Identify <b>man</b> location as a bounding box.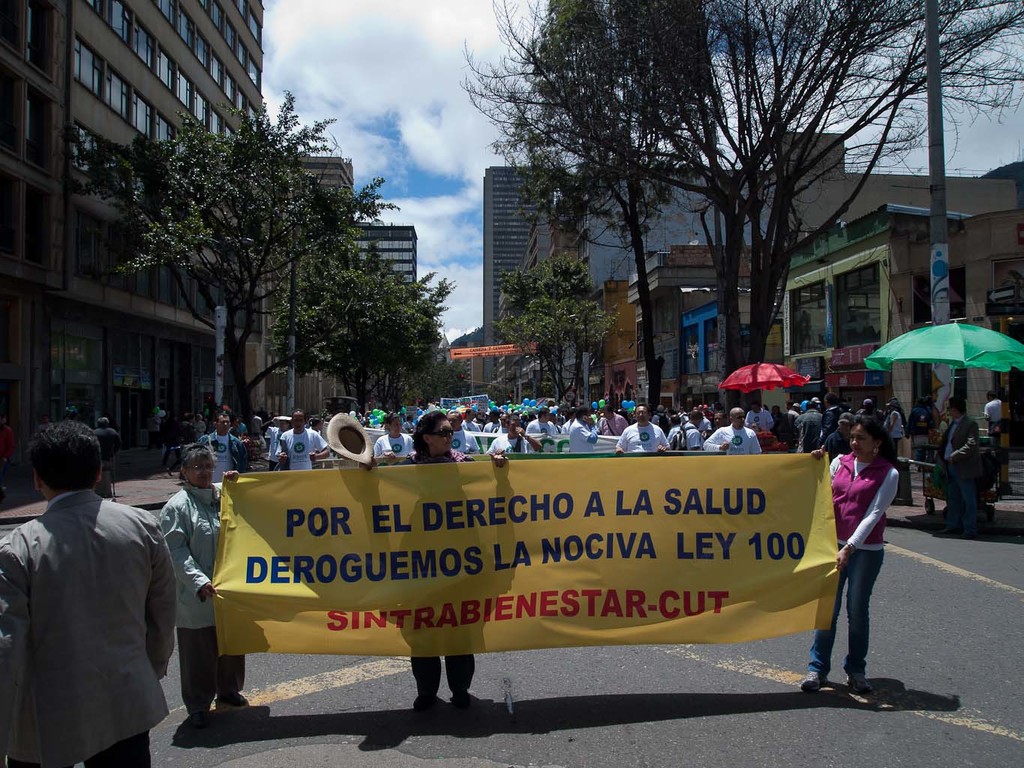
region(479, 410, 503, 443).
